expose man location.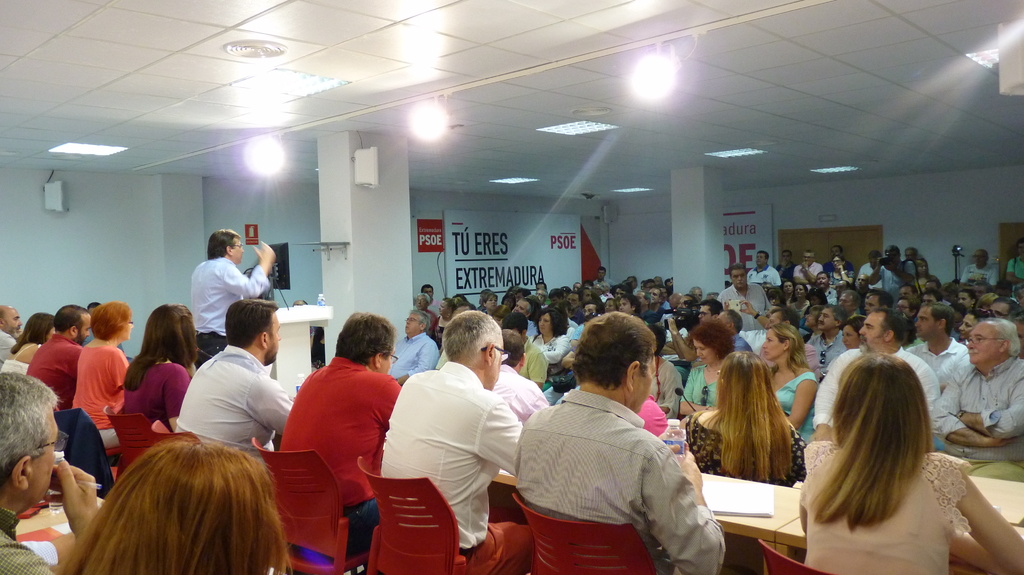
Exposed at detection(871, 245, 915, 296).
